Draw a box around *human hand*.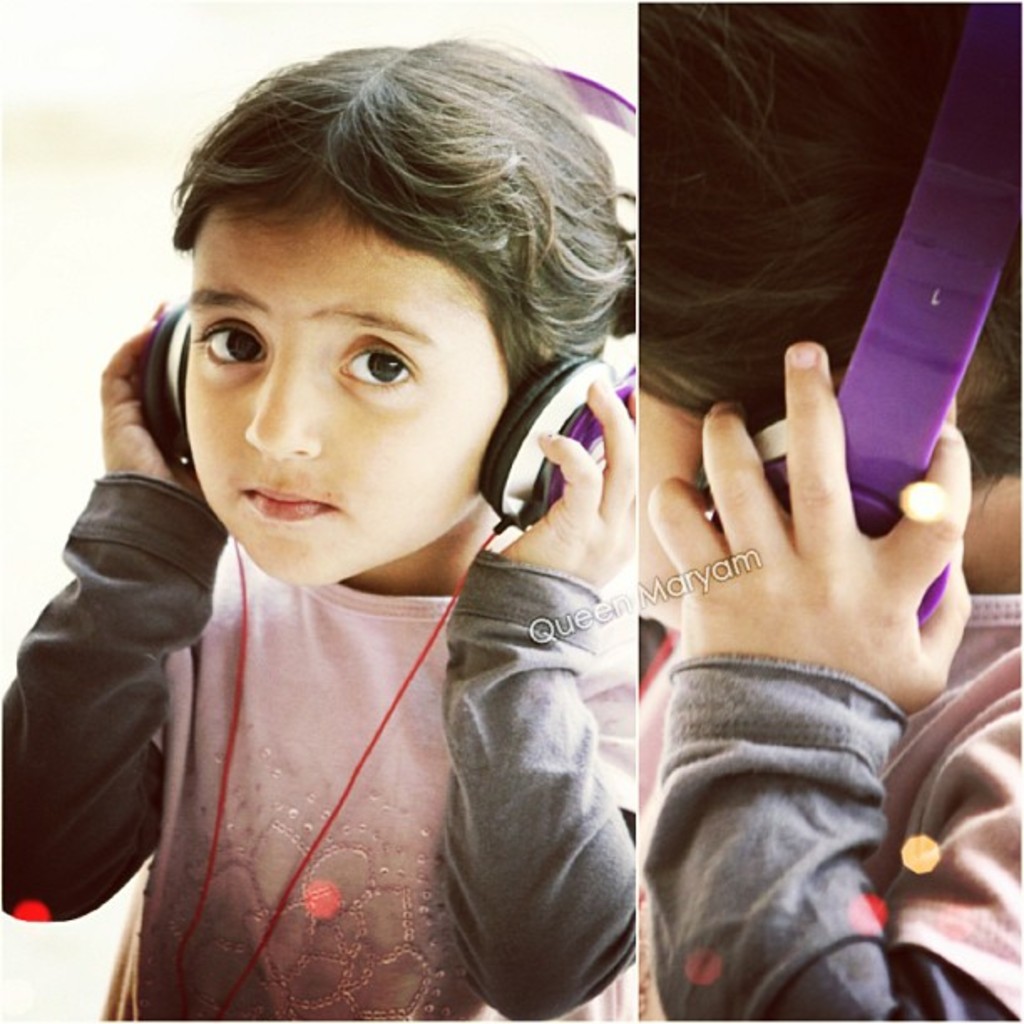
left=440, top=373, right=639, bottom=1022.
